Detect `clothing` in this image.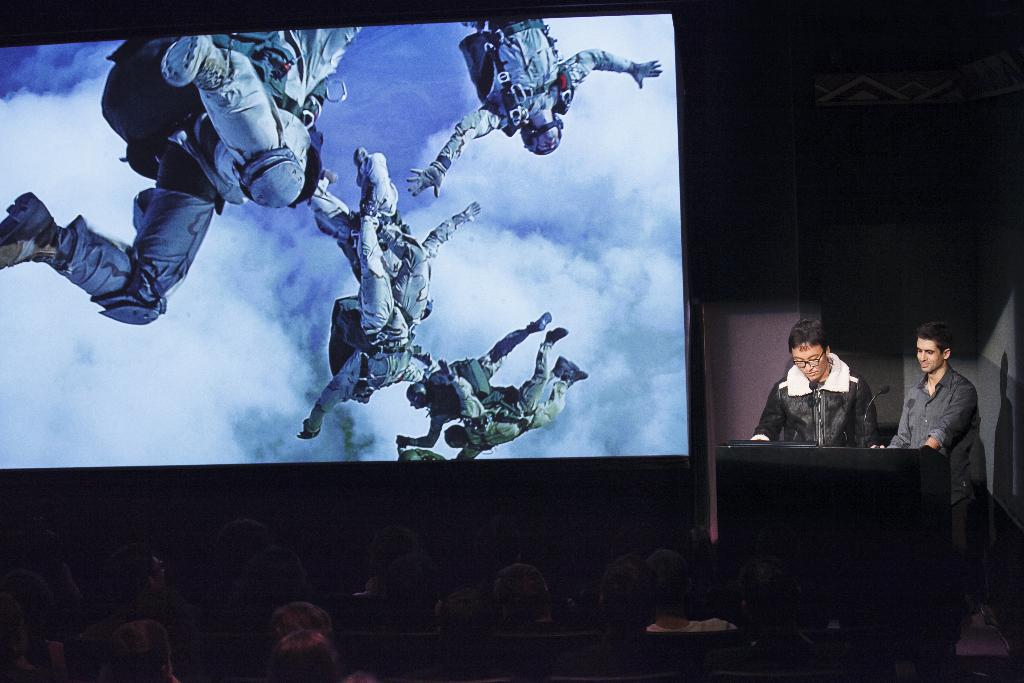
Detection: bbox(444, 336, 576, 468).
